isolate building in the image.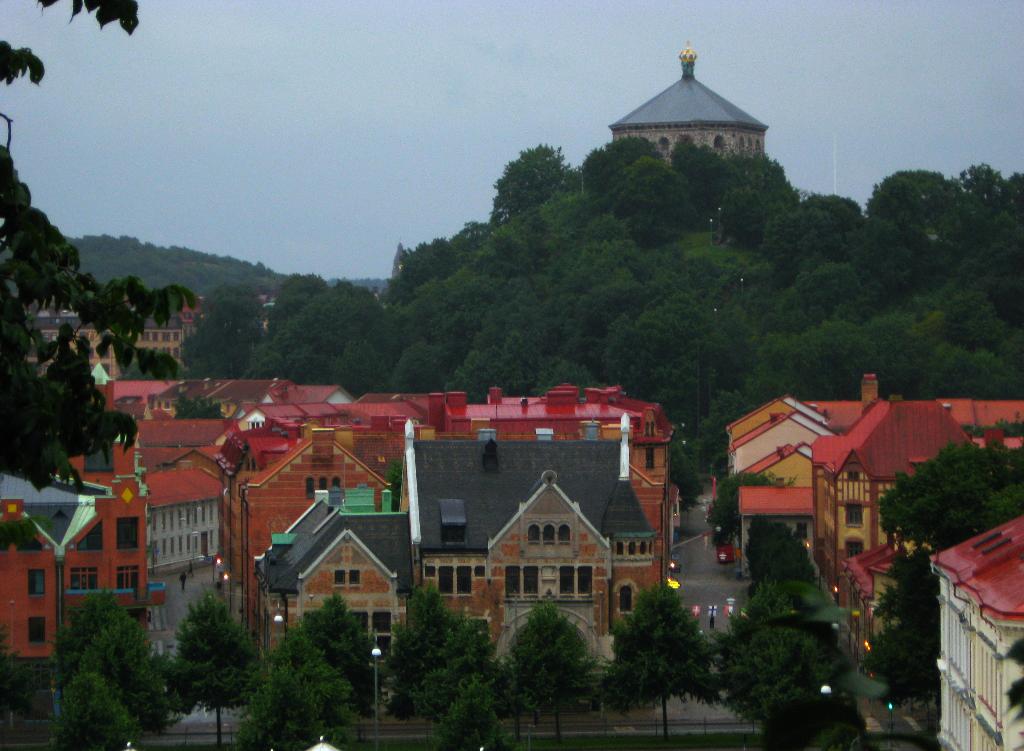
Isolated region: (x1=31, y1=296, x2=200, y2=381).
